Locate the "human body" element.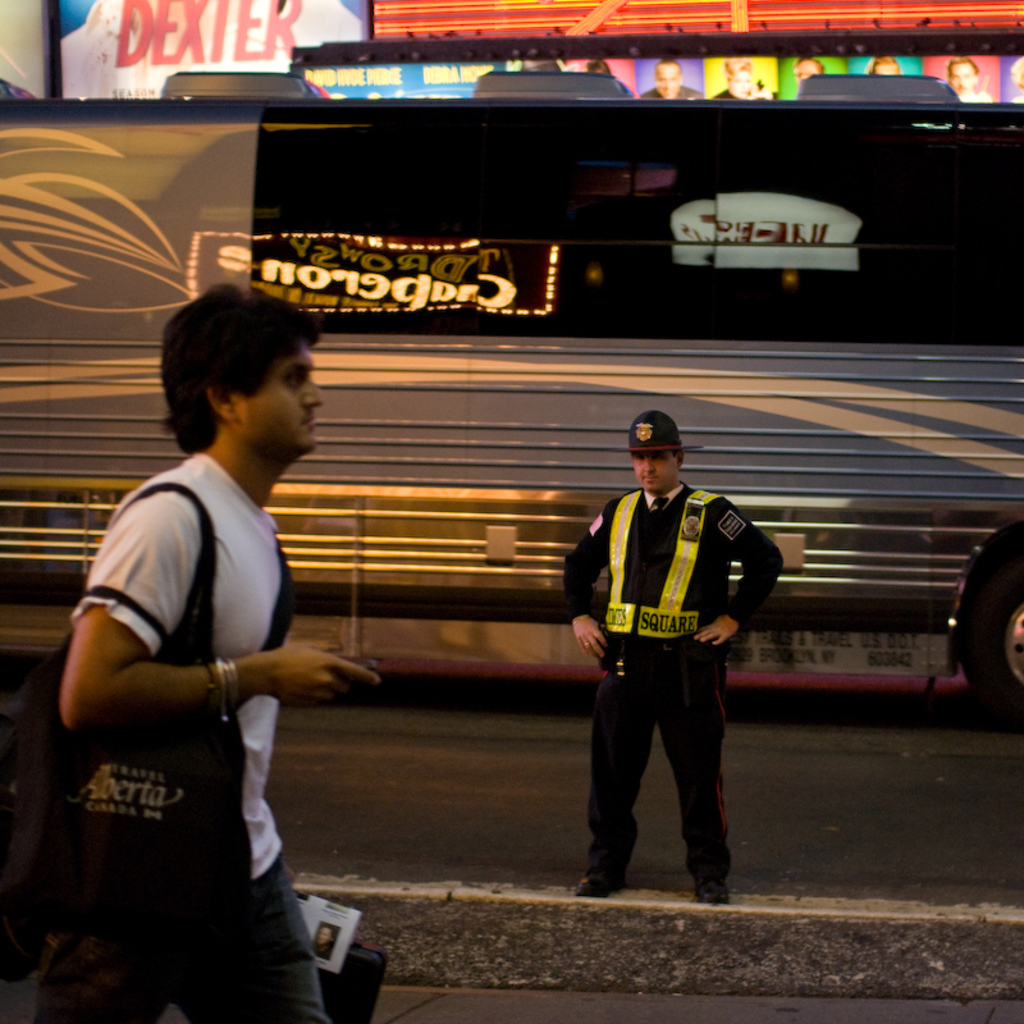
Element bbox: <region>559, 412, 780, 906</region>.
